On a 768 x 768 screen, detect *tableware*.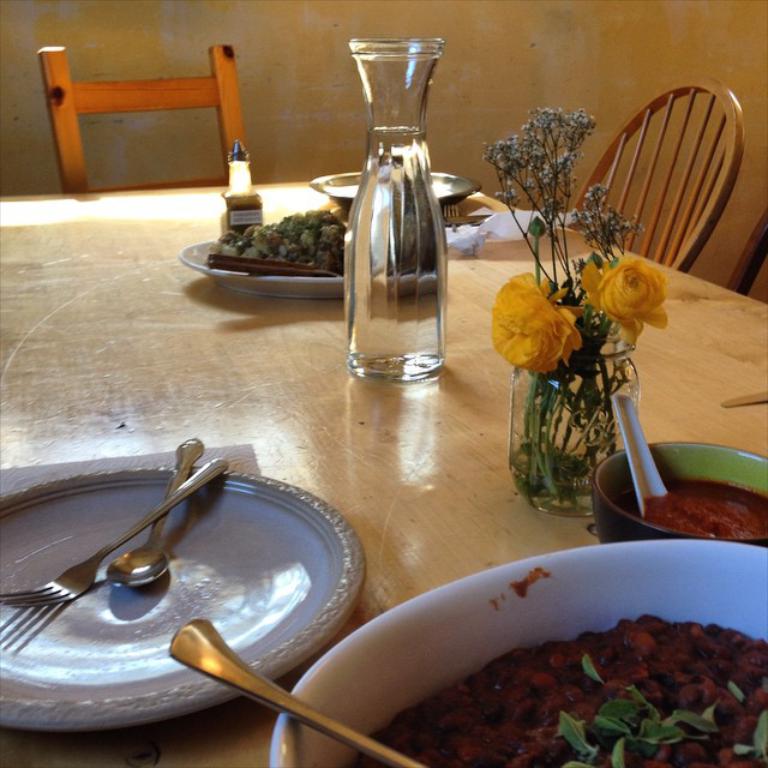
[x1=612, y1=390, x2=668, y2=515].
